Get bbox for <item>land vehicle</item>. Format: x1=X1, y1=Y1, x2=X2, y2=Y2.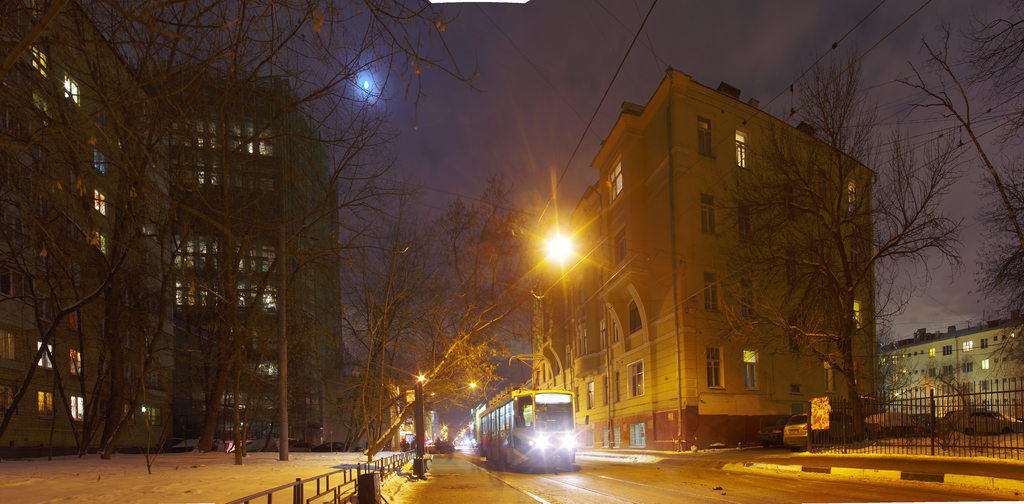
x1=782, y1=414, x2=872, y2=453.
